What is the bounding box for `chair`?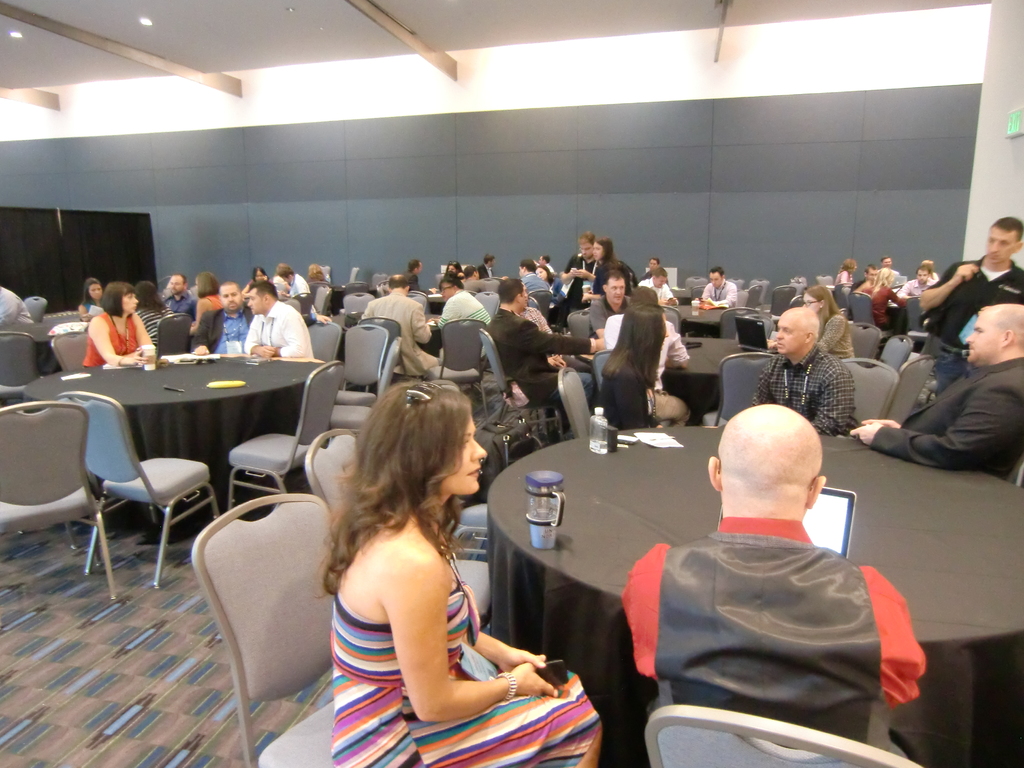
box=[51, 330, 95, 372].
